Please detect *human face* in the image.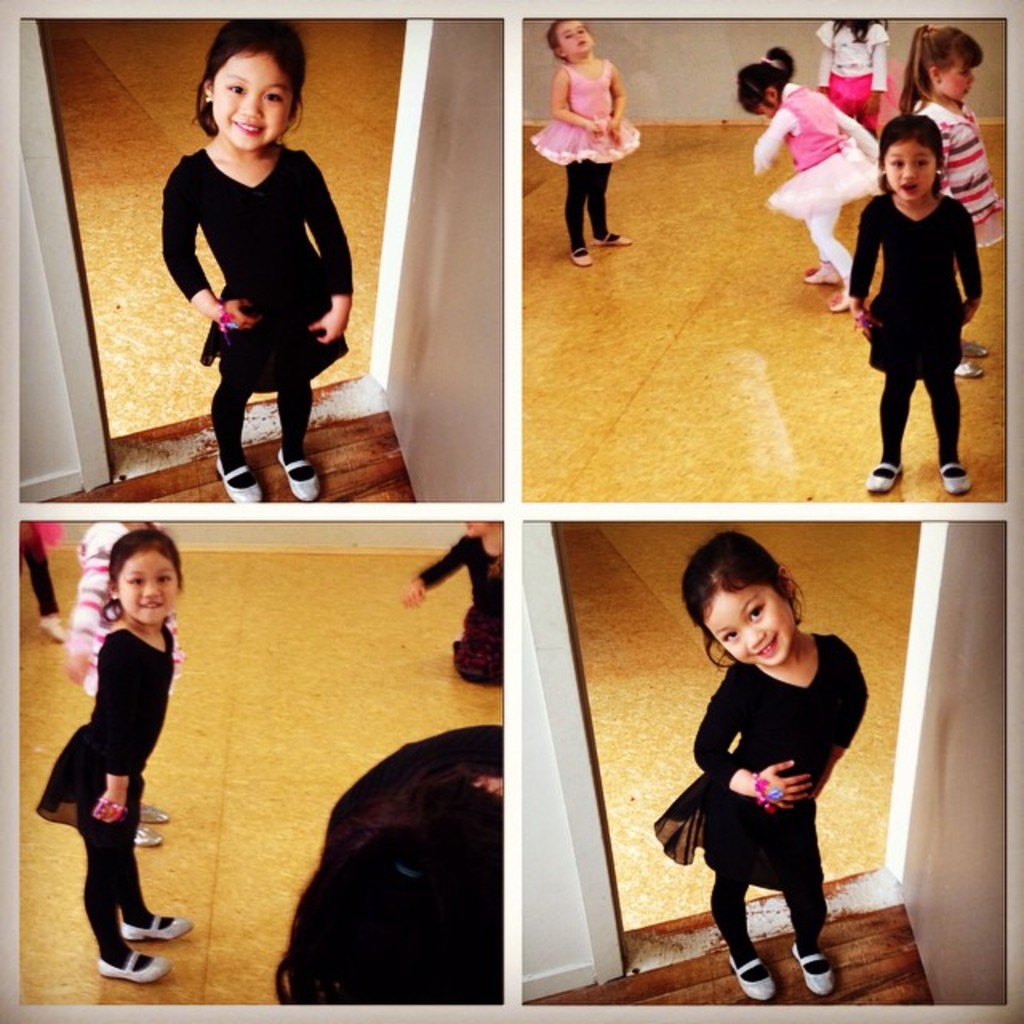
pyautogui.locateOnScreen(754, 99, 776, 120).
